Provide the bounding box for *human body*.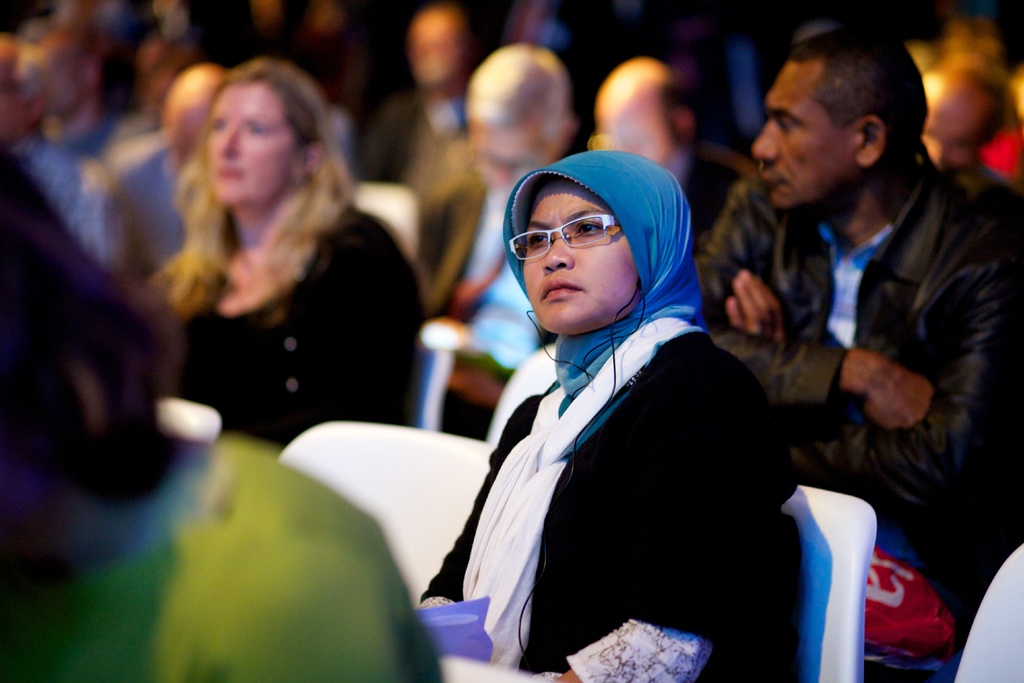
(x1=0, y1=151, x2=407, y2=682).
